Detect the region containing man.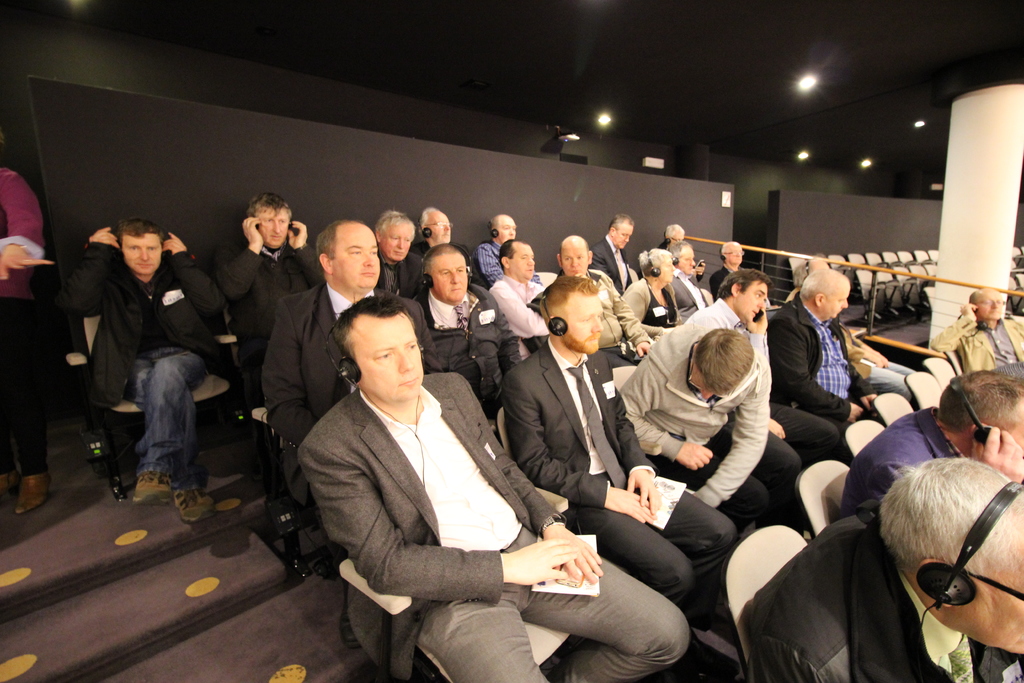
(left=415, top=241, right=495, bottom=340).
